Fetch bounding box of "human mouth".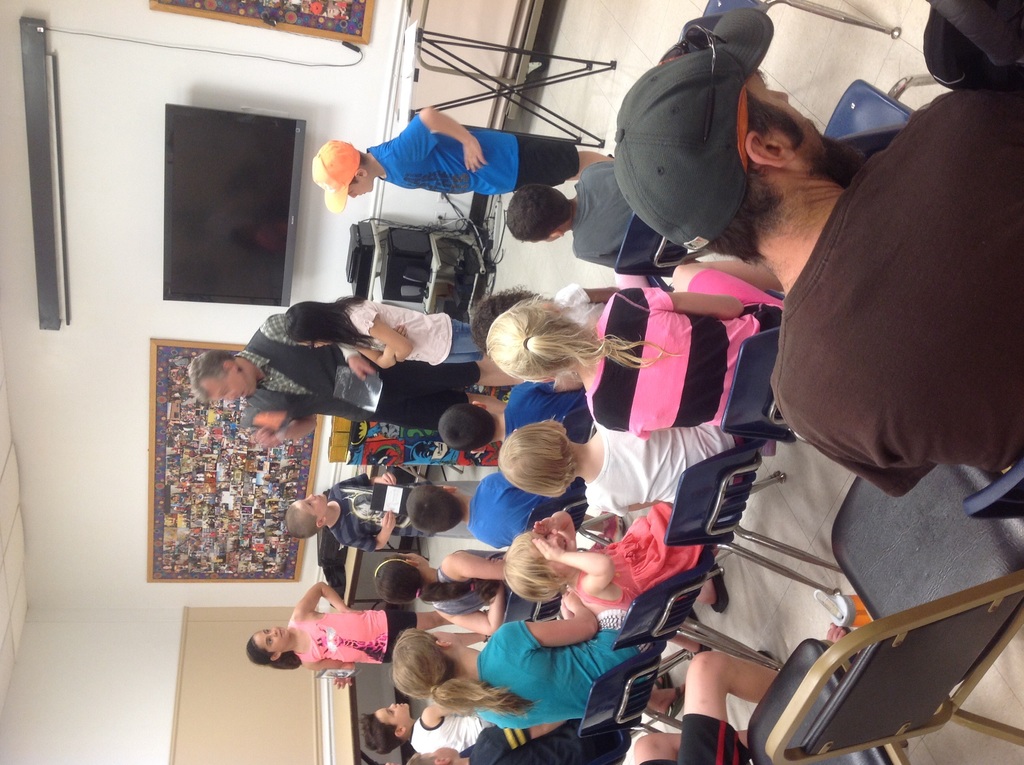
Bbox: 398/702/403/708.
